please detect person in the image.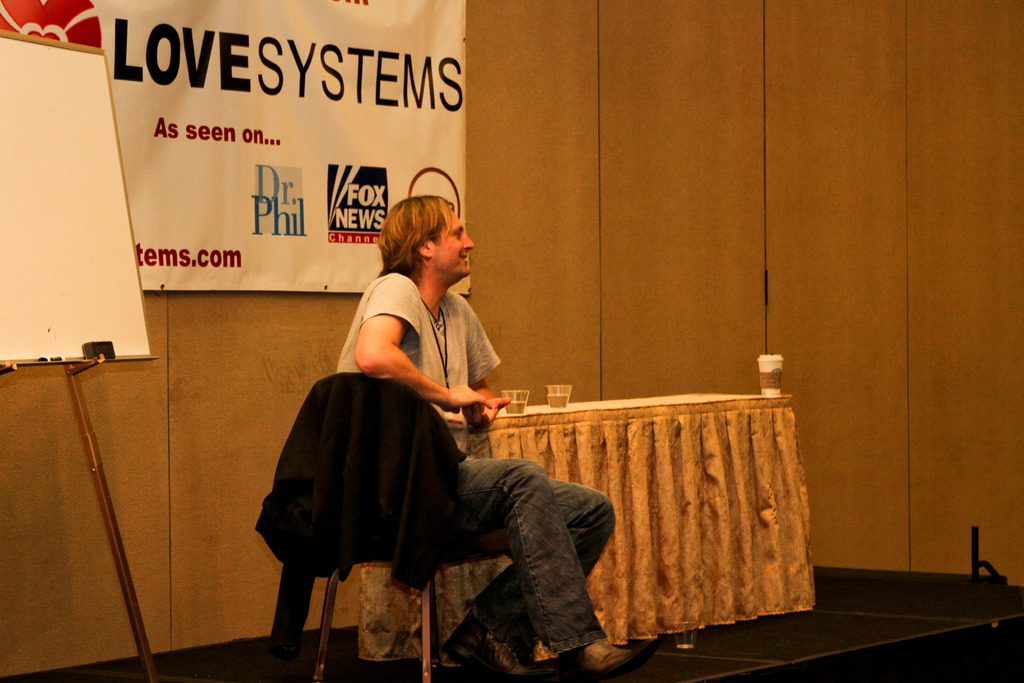
Rect(335, 194, 655, 682).
